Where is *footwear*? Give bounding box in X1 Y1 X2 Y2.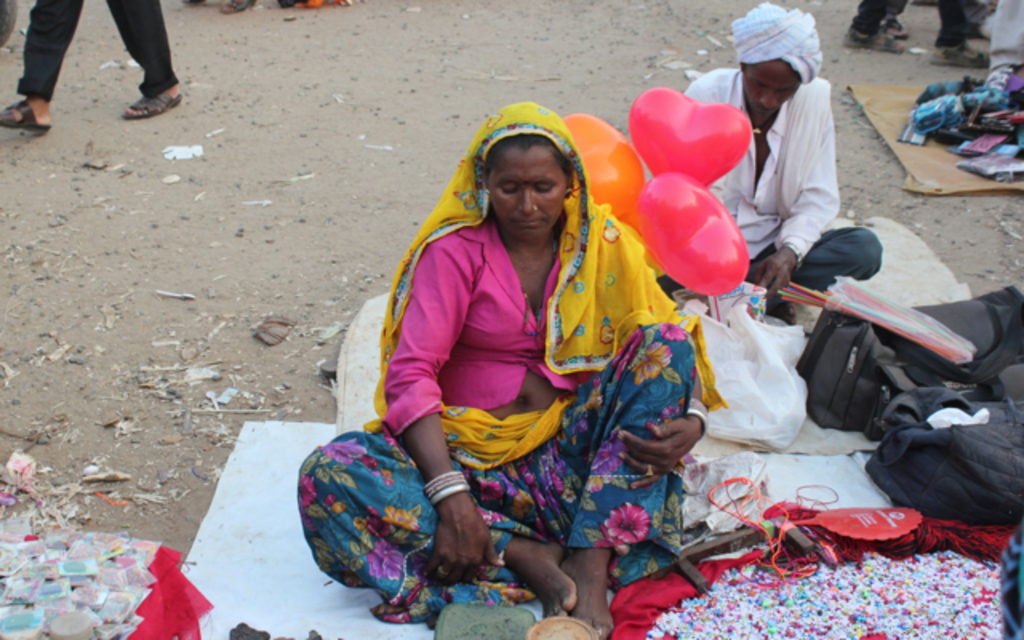
848 27 909 54.
